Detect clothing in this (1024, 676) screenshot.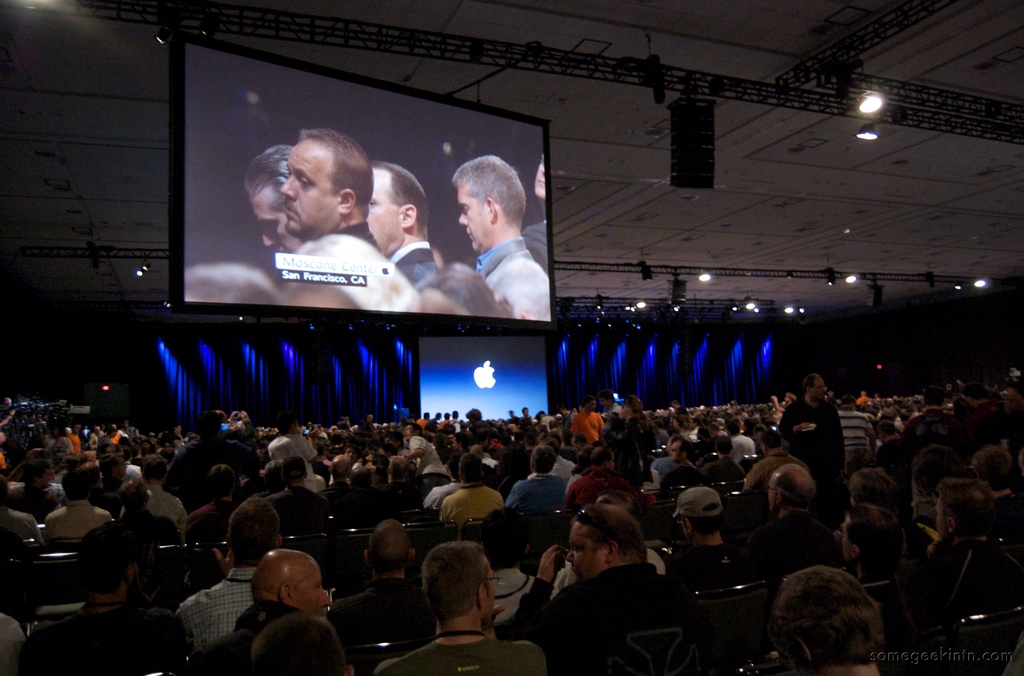
Detection: 730, 437, 760, 462.
